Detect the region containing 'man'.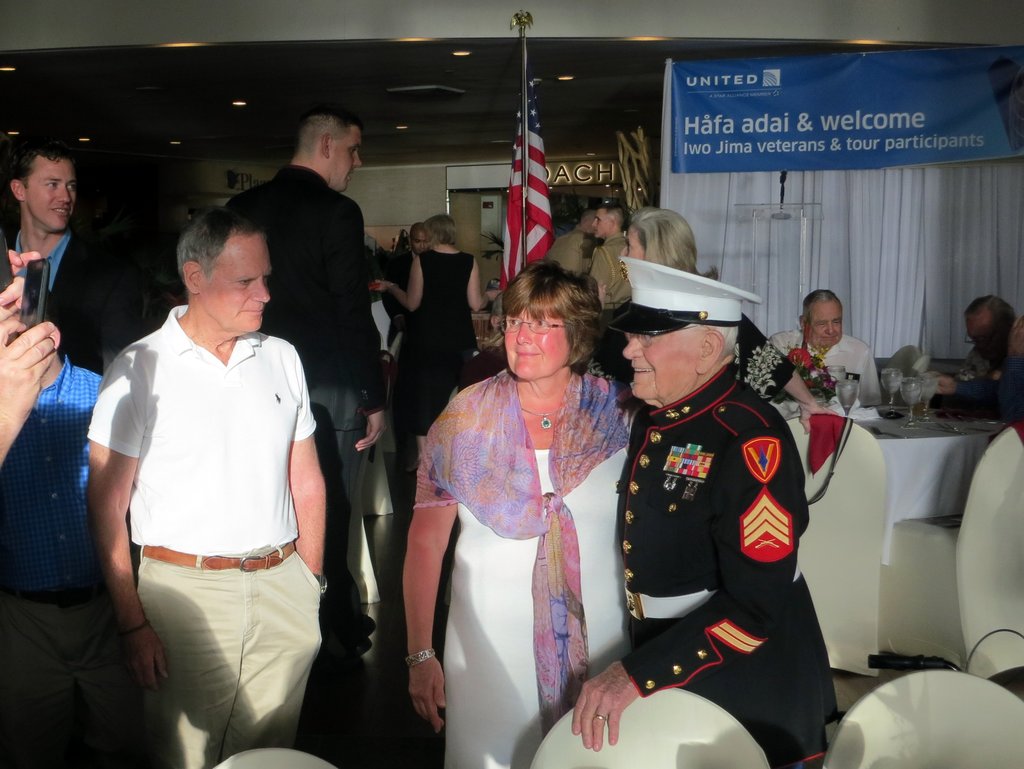
x1=0, y1=135, x2=143, y2=368.
